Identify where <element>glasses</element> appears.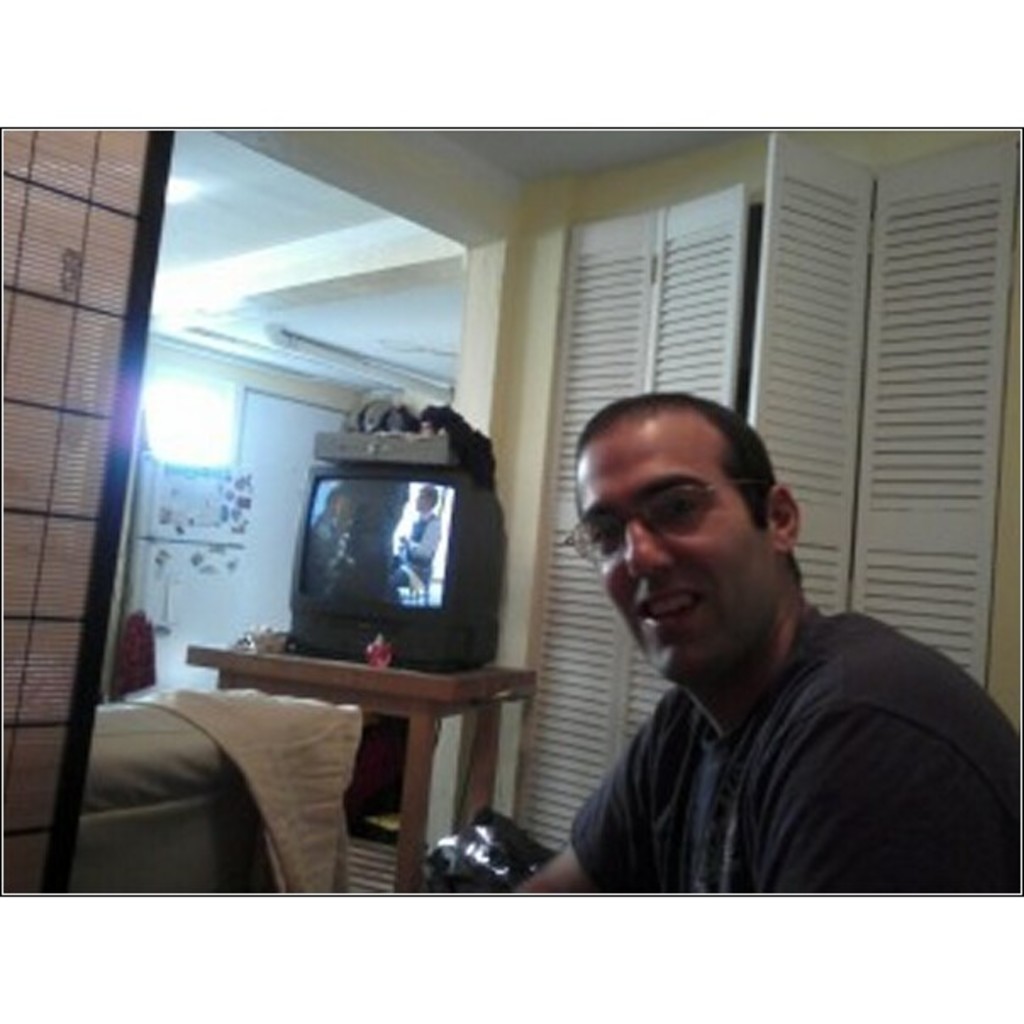
Appears at region(561, 481, 766, 566).
